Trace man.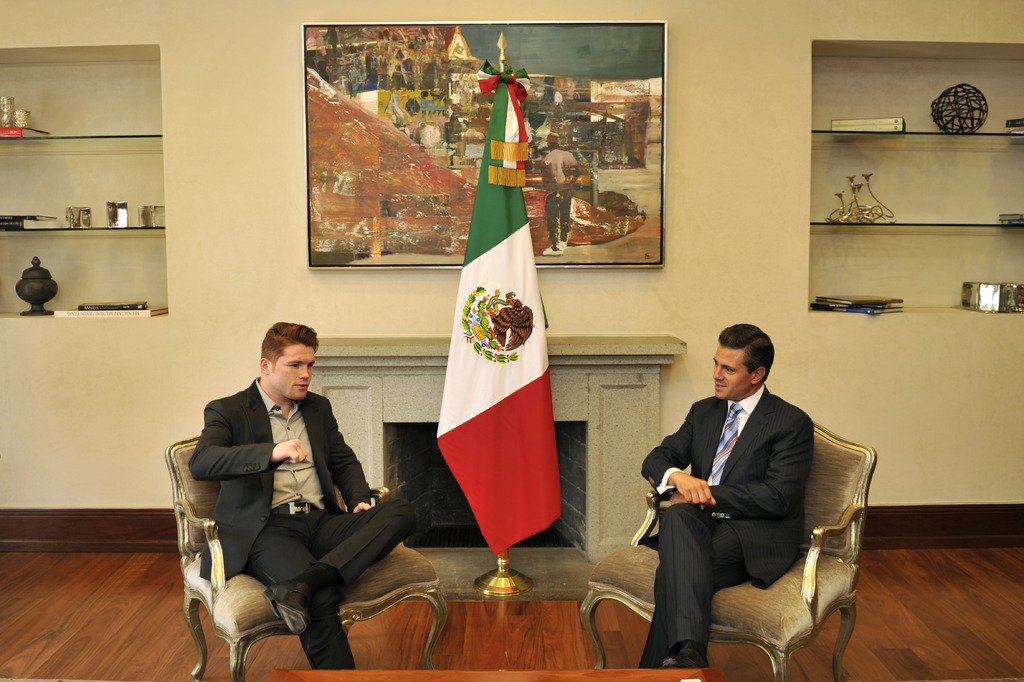
Traced to [x1=172, y1=311, x2=398, y2=669].
